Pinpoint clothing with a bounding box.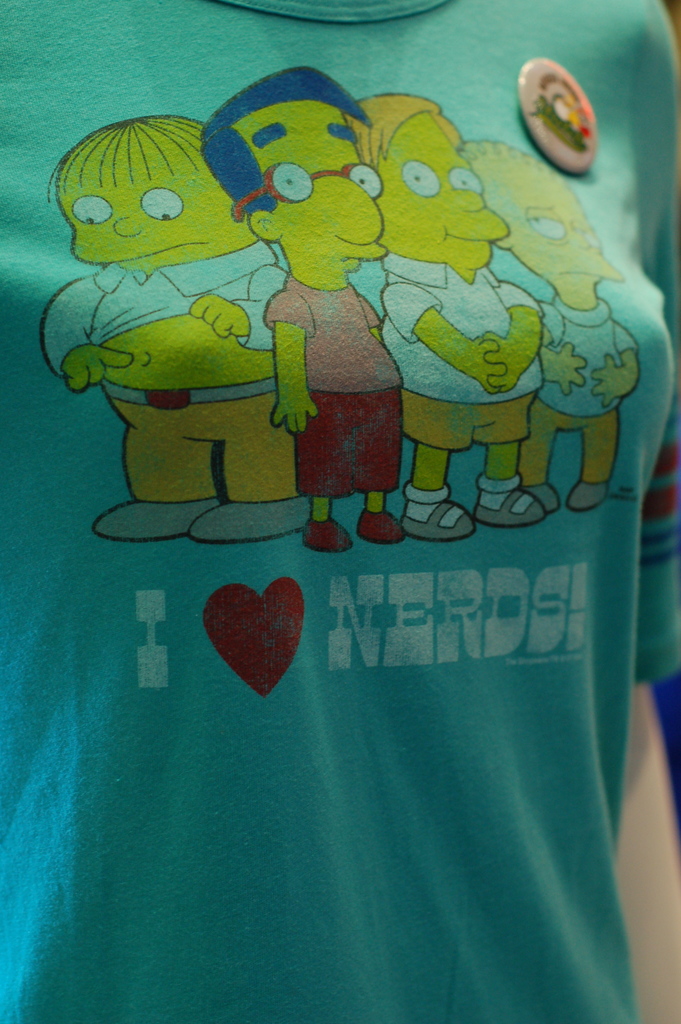
bbox=(373, 246, 538, 451).
